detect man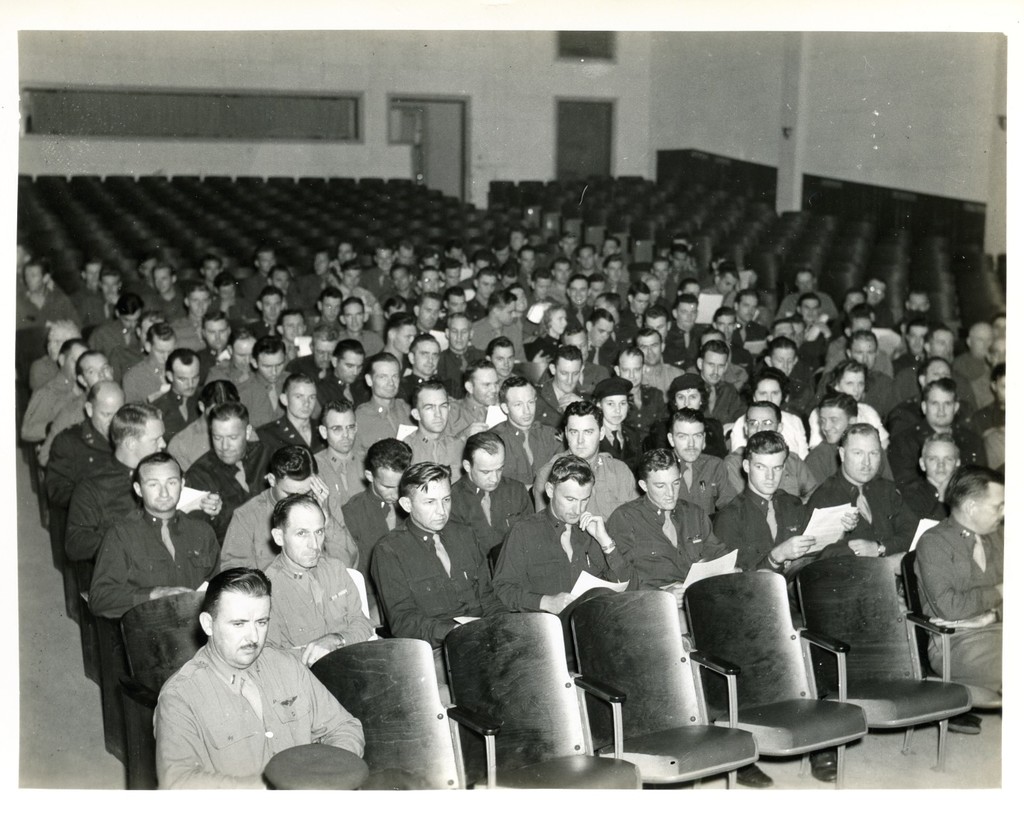
region(400, 238, 414, 266)
